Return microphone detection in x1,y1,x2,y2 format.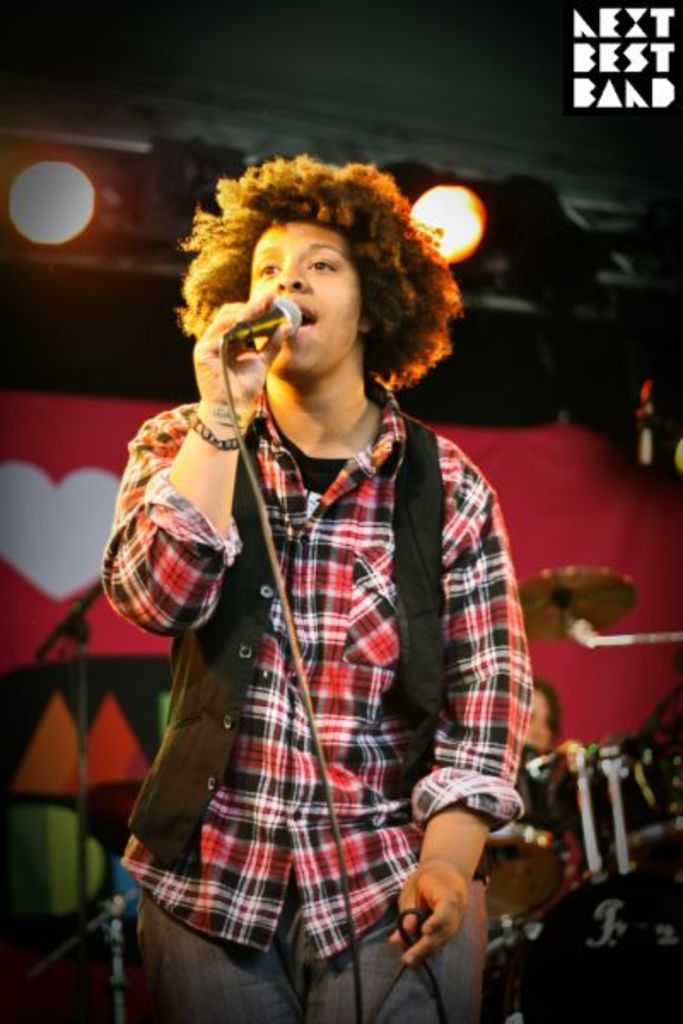
215,285,312,365.
